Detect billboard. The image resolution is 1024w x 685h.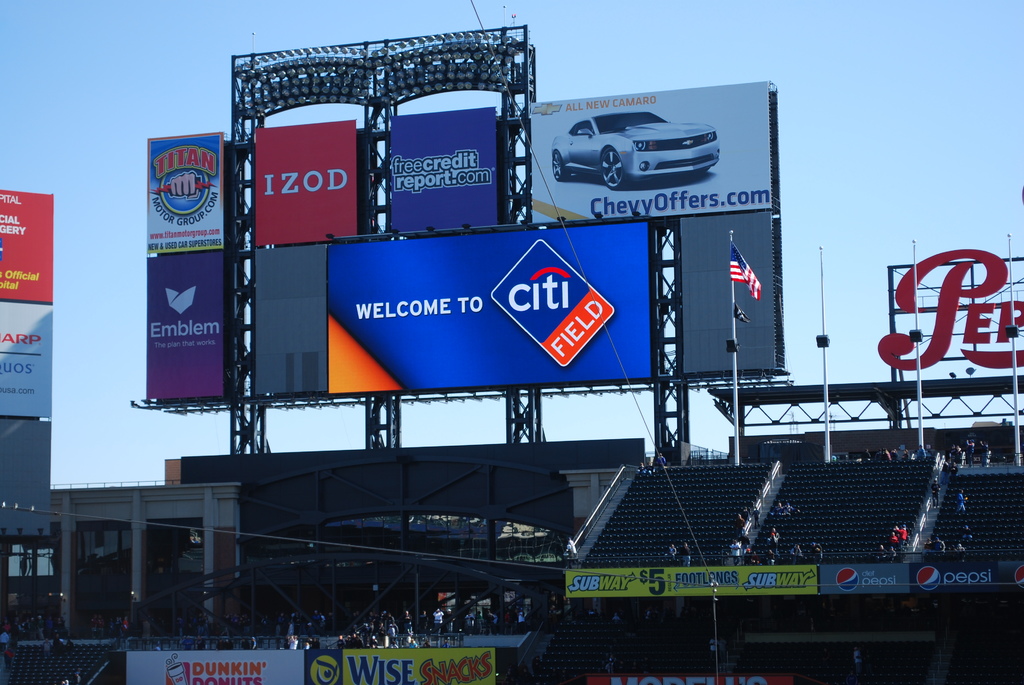
select_region(0, 185, 54, 297).
